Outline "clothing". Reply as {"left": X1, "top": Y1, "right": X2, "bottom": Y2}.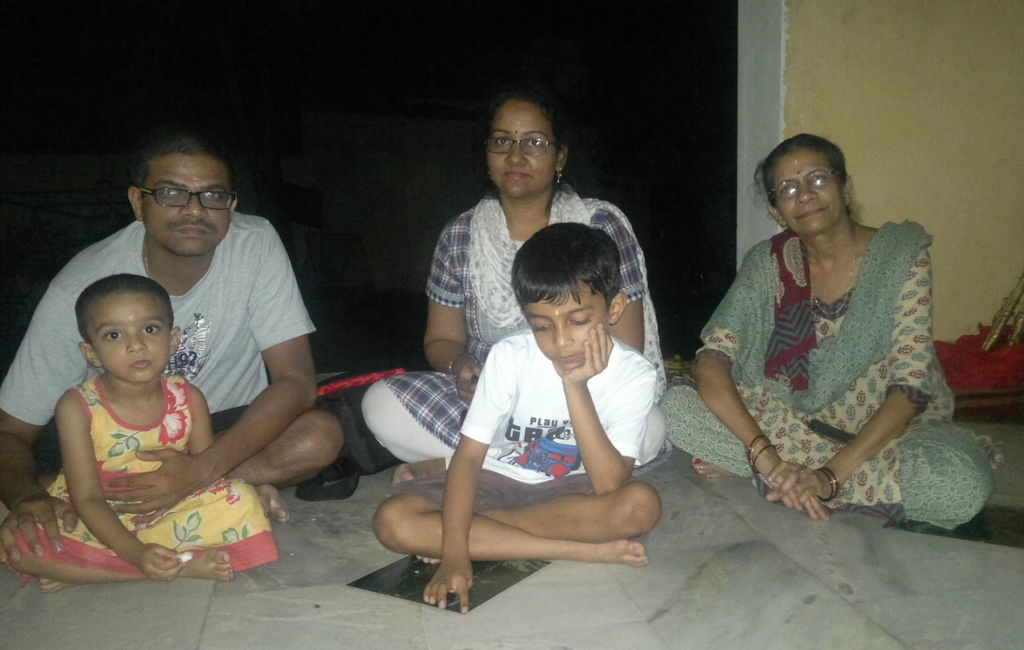
{"left": 0, "top": 212, "right": 318, "bottom": 474}.
